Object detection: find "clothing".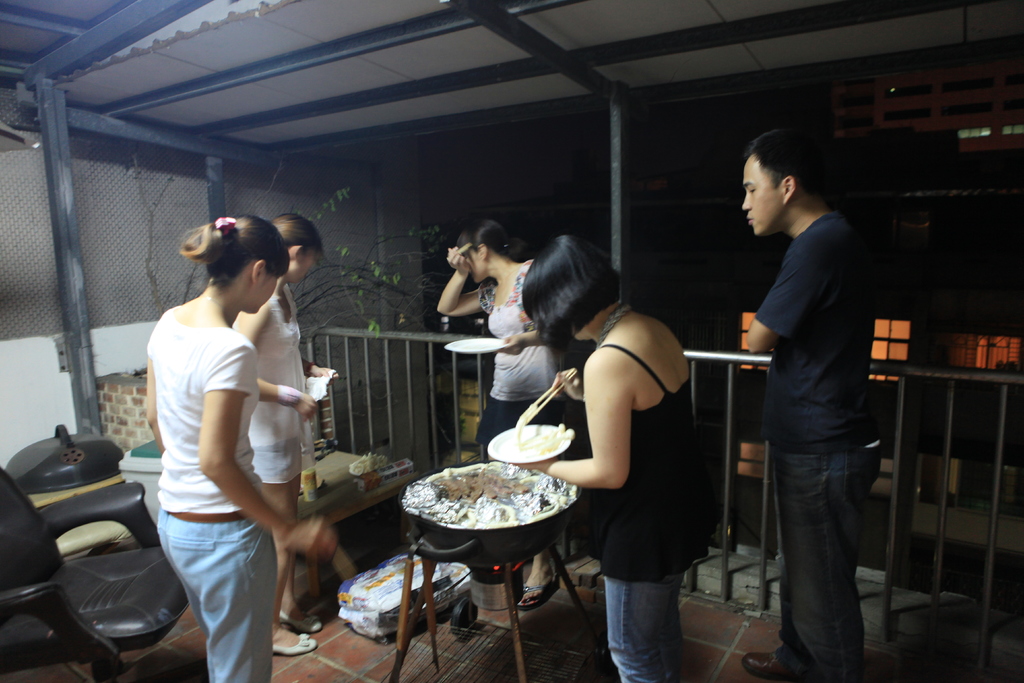
<region>578, 343, 712, 682</region>.
